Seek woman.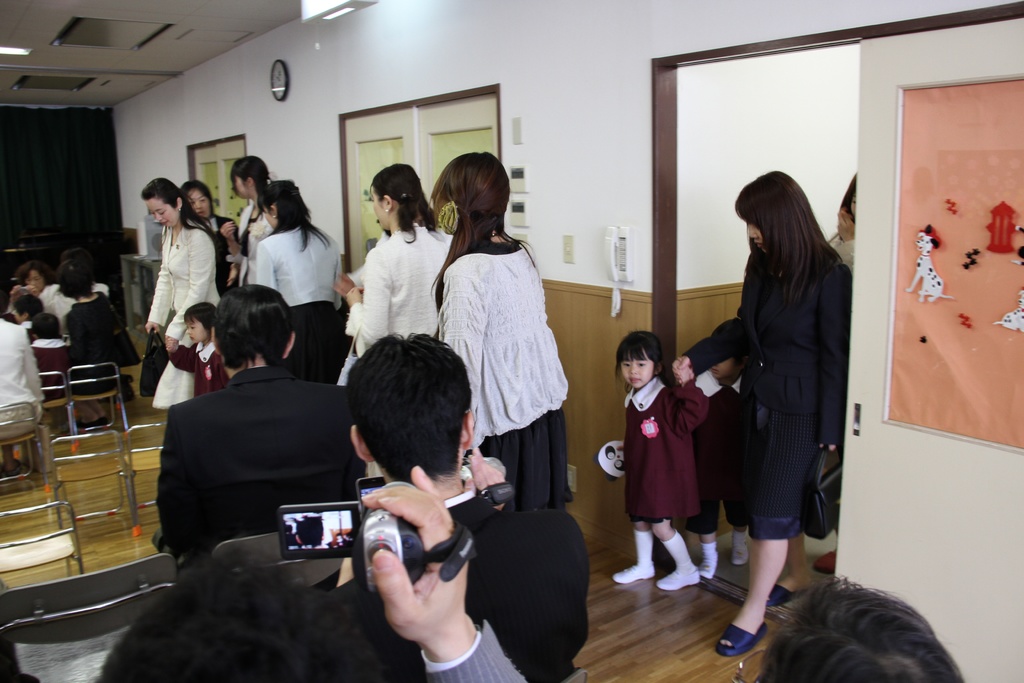
{"x1": 432, "y1": 153, "x2": 569, "y2": 514}.
